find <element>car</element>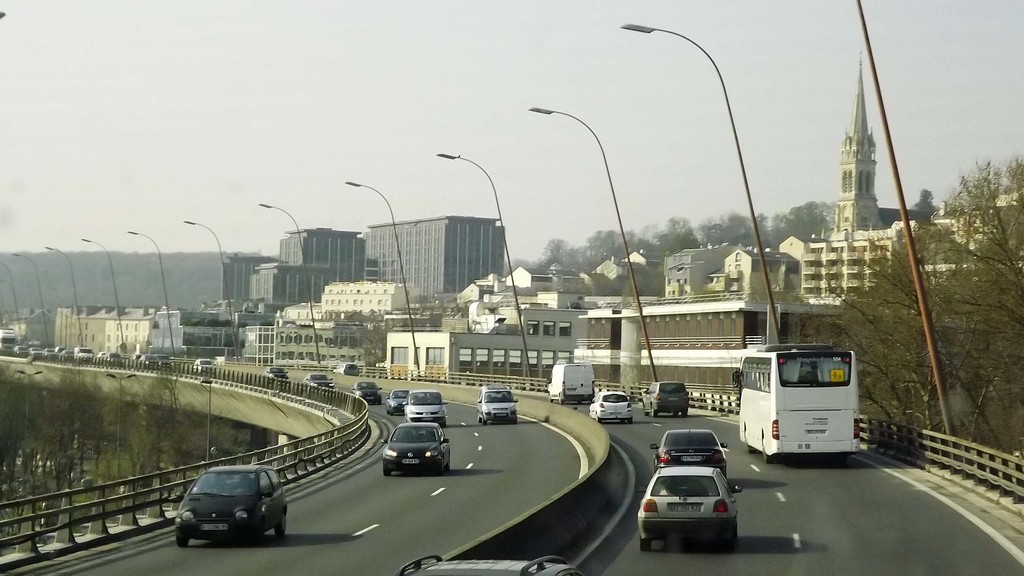
region(652, 429, 728, 477)
